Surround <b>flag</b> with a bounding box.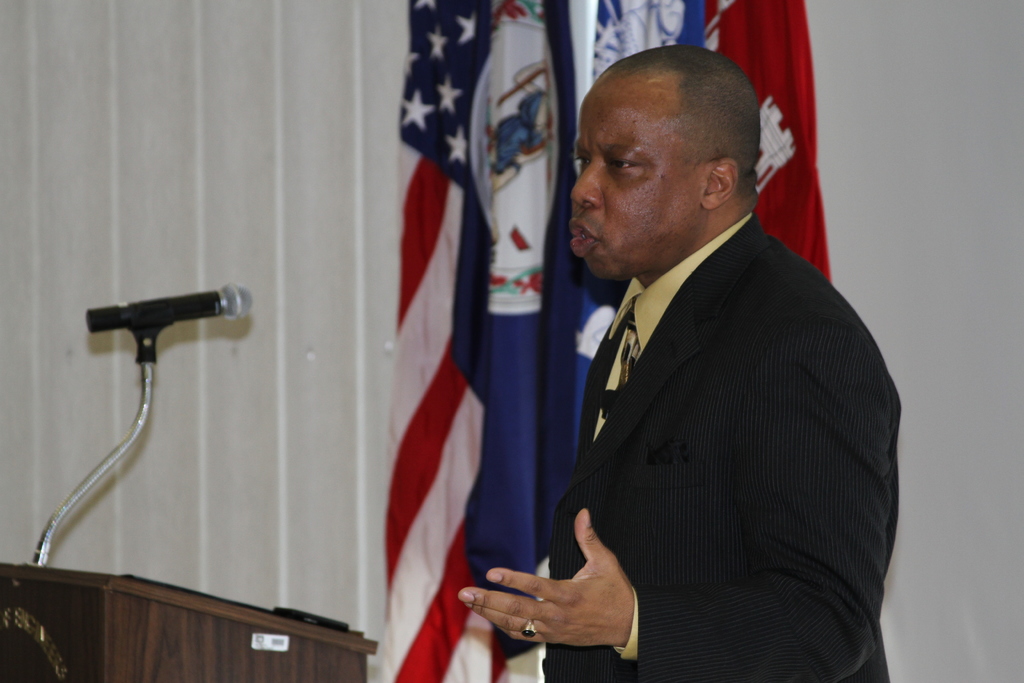
(696, 0, 837, 284).
